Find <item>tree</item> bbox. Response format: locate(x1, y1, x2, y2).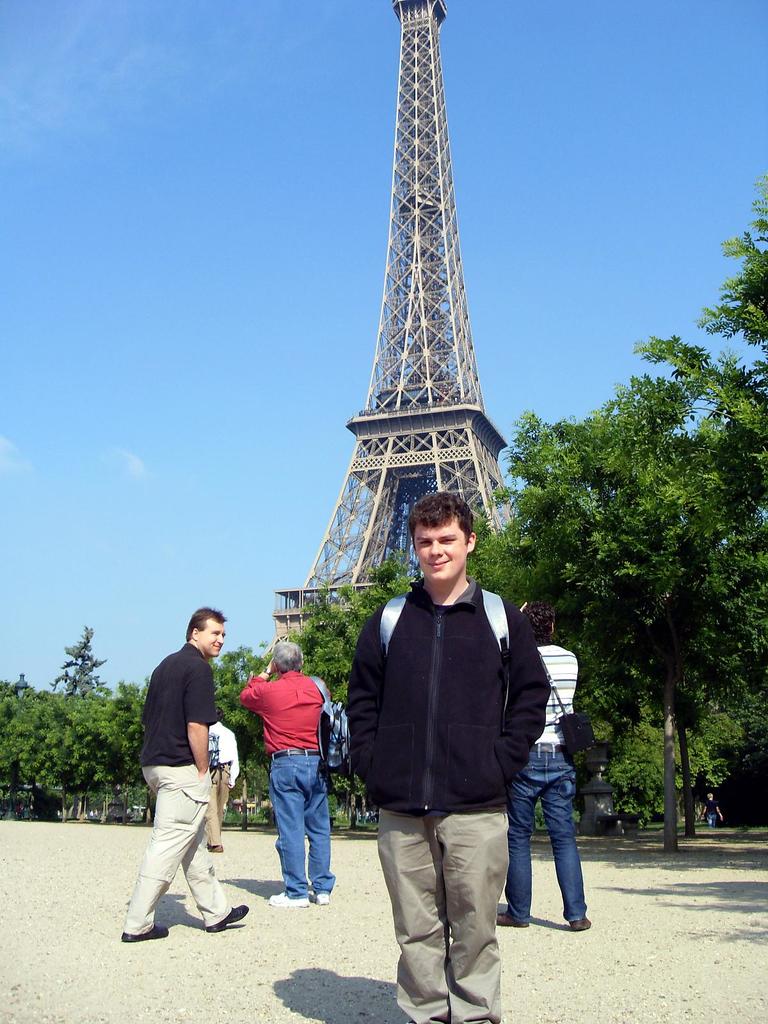
locate(54, 698, 116, 802).
